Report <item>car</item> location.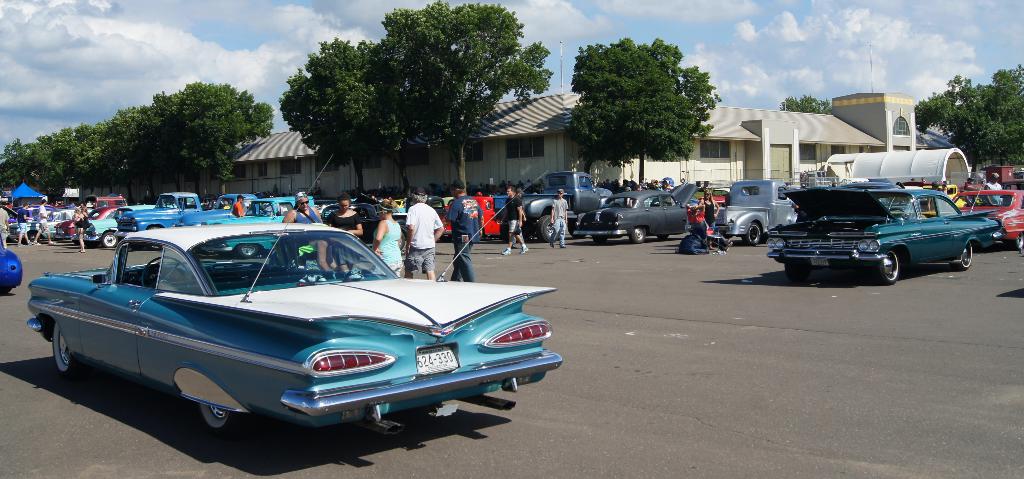
Report: Rect(915, 176, 961, 214).
